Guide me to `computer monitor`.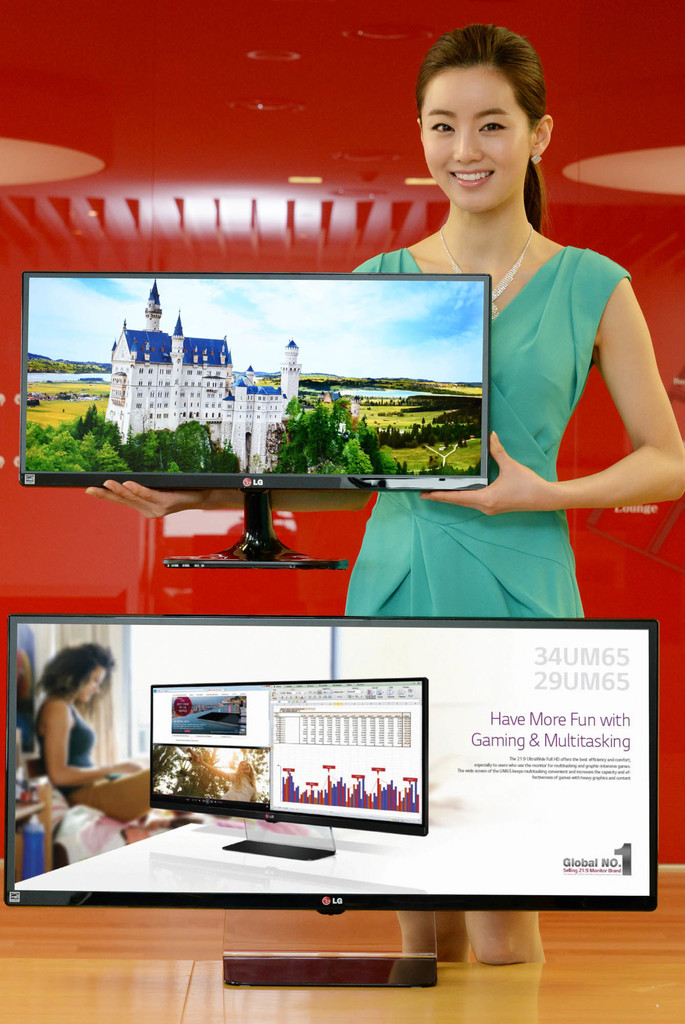
Guidance: region(7, 609, 661, 912).
